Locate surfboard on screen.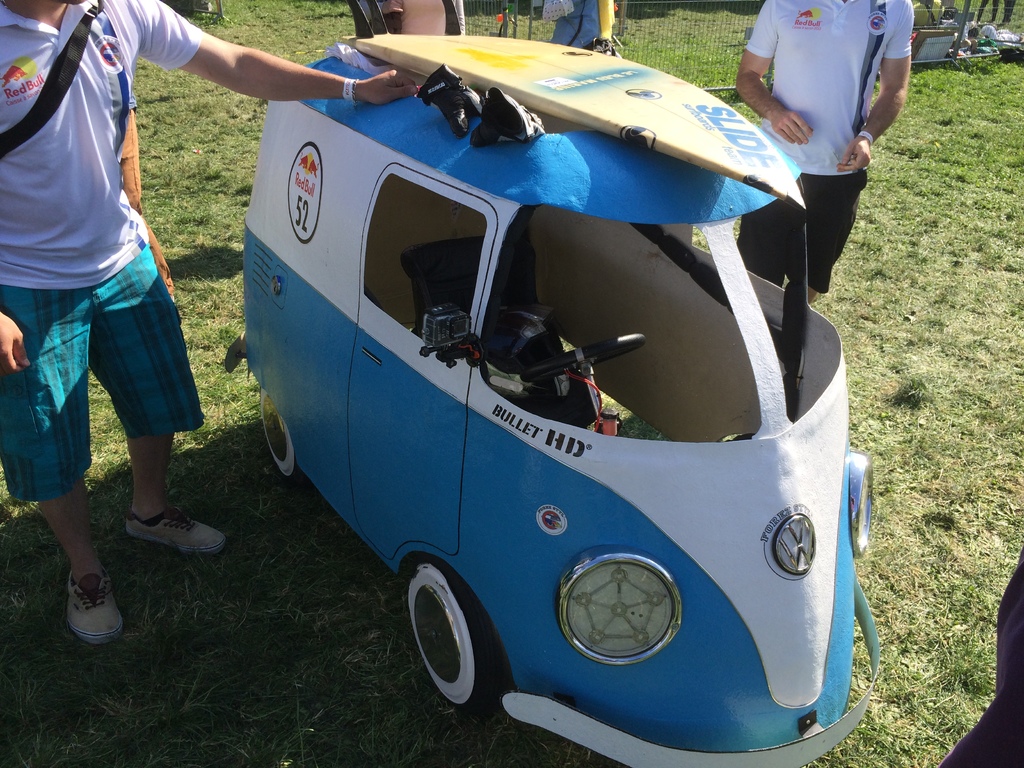
On screen at l=339, t=0, r=810, b=211.
